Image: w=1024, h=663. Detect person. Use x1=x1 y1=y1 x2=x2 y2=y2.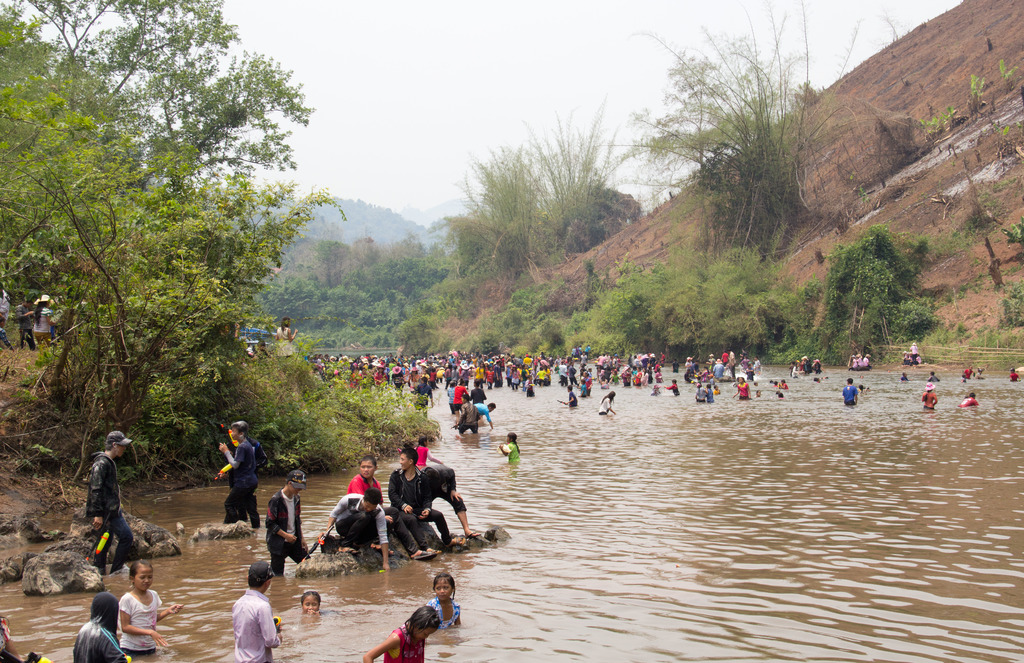
x1=1008 y1=366 x2=1018 y2=379.
